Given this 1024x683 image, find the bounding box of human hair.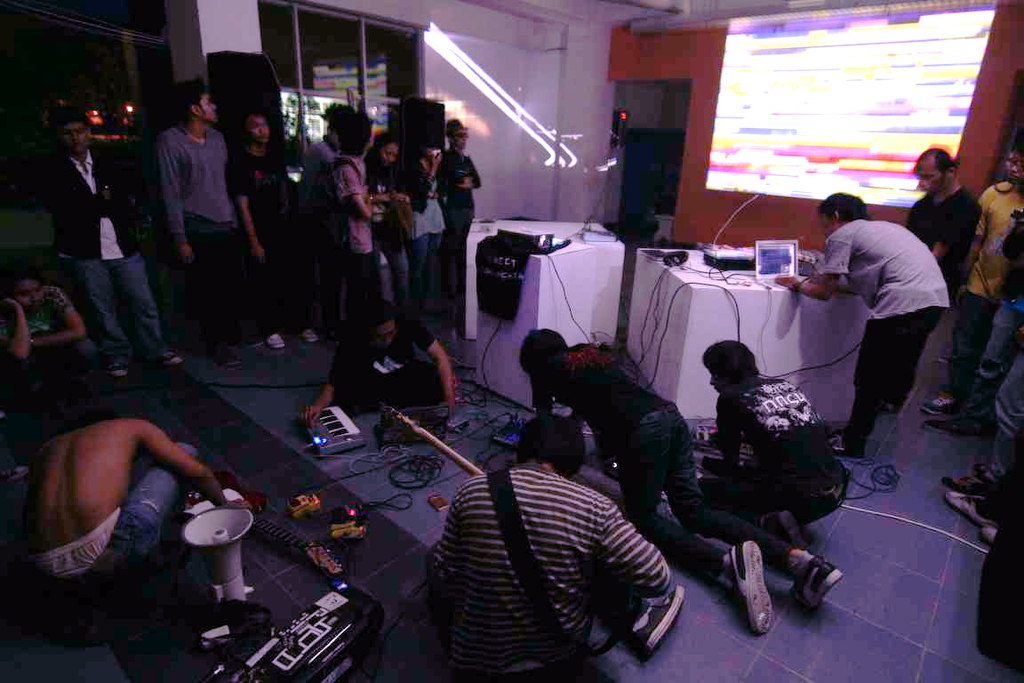
region(517, 418, 586, 480).
